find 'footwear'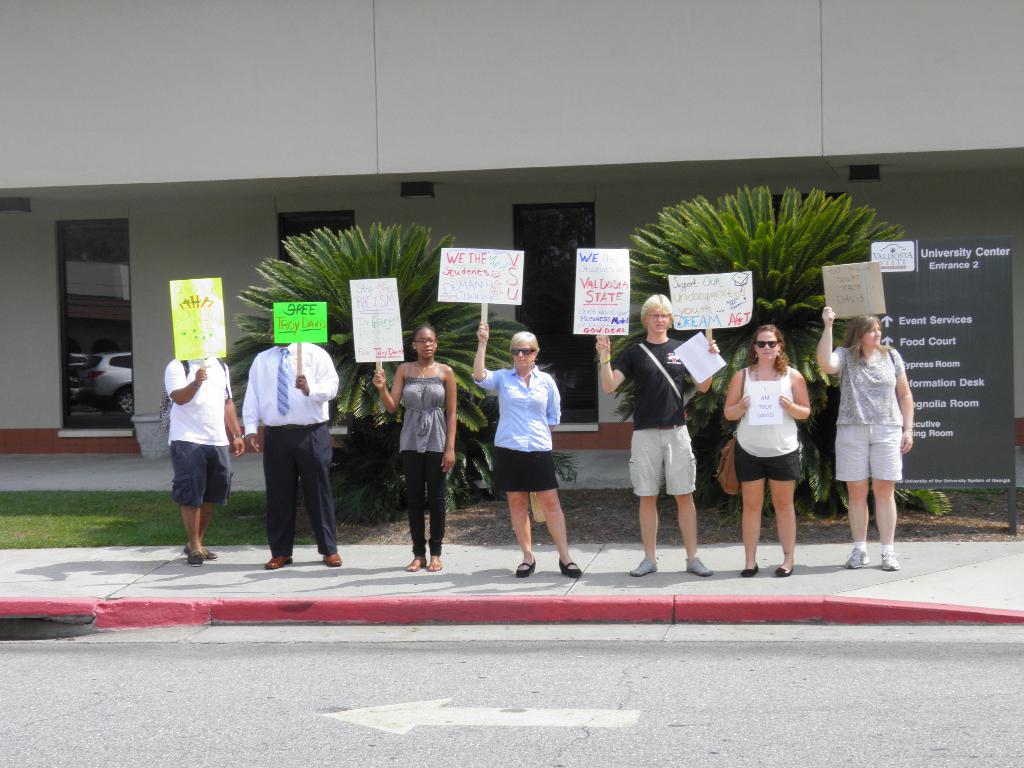
box(266, 554, 292, 570)
